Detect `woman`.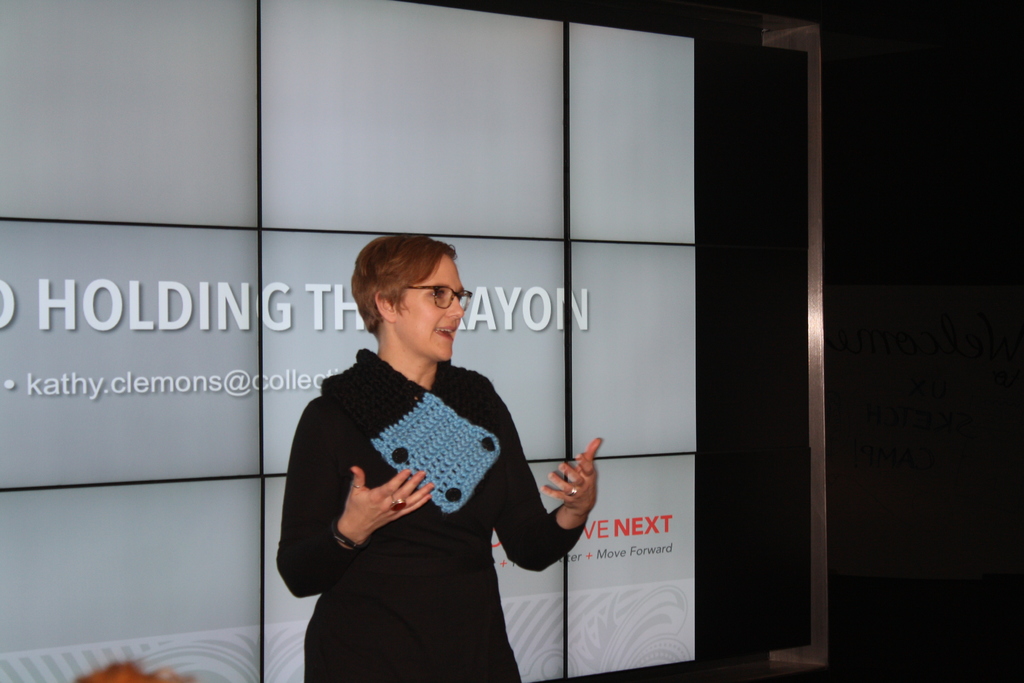
Detected at l=272, t=223, r=572, b=682.
